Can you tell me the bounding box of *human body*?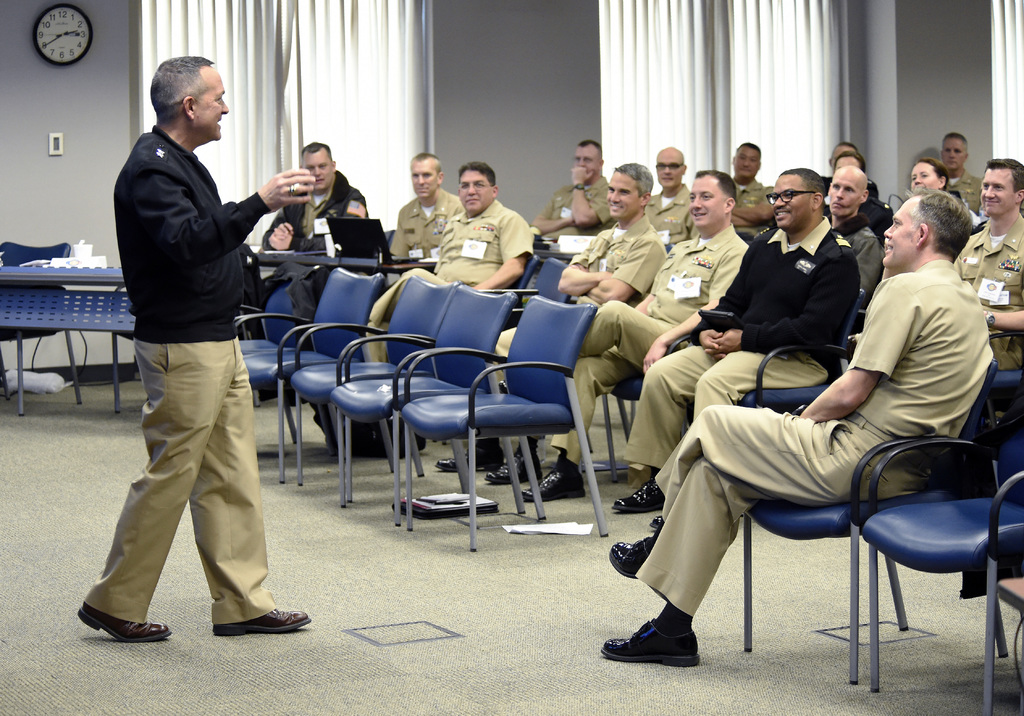
953, 154, 1023, 371.
